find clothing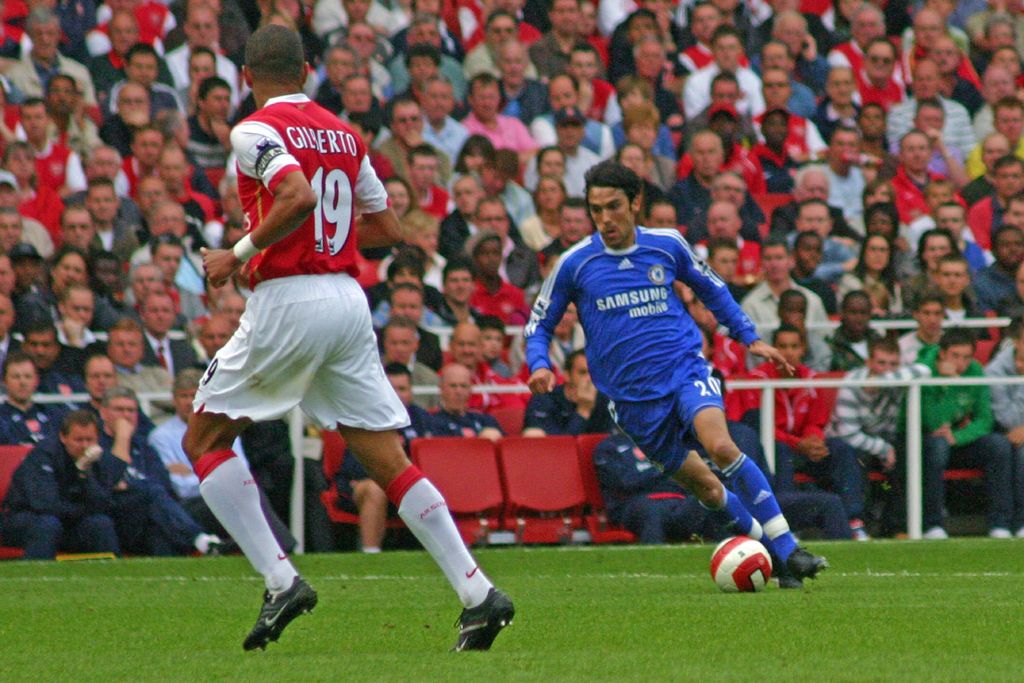
<bbox>173, 264, 212, 299</bbox>
